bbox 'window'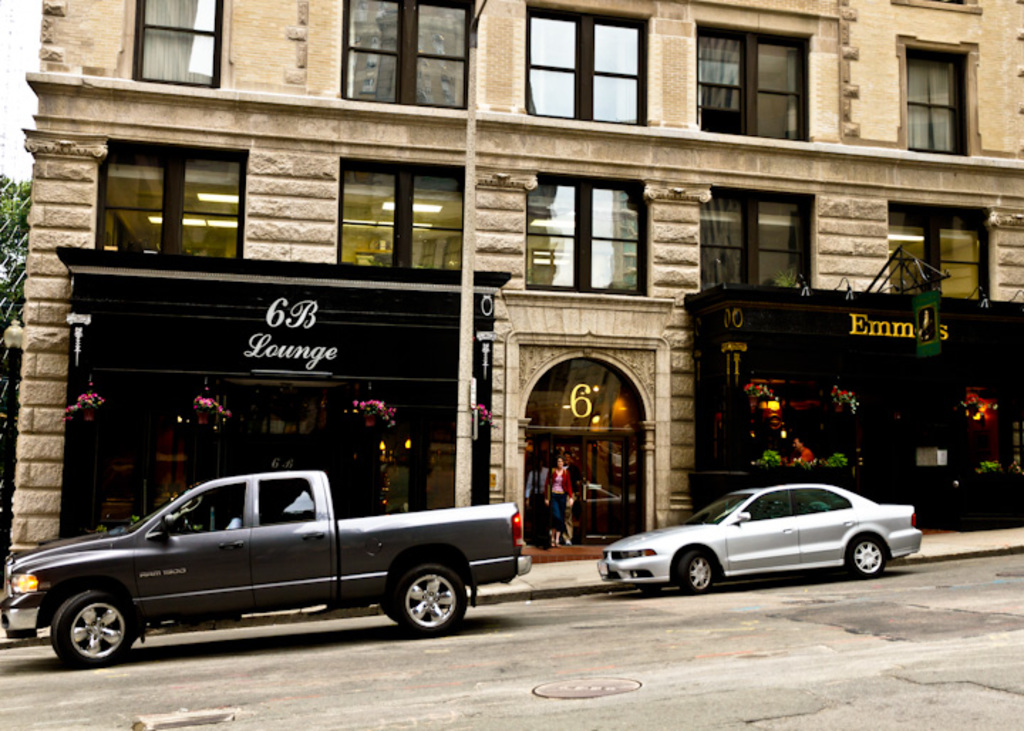
(340, 0, 475, 110)
